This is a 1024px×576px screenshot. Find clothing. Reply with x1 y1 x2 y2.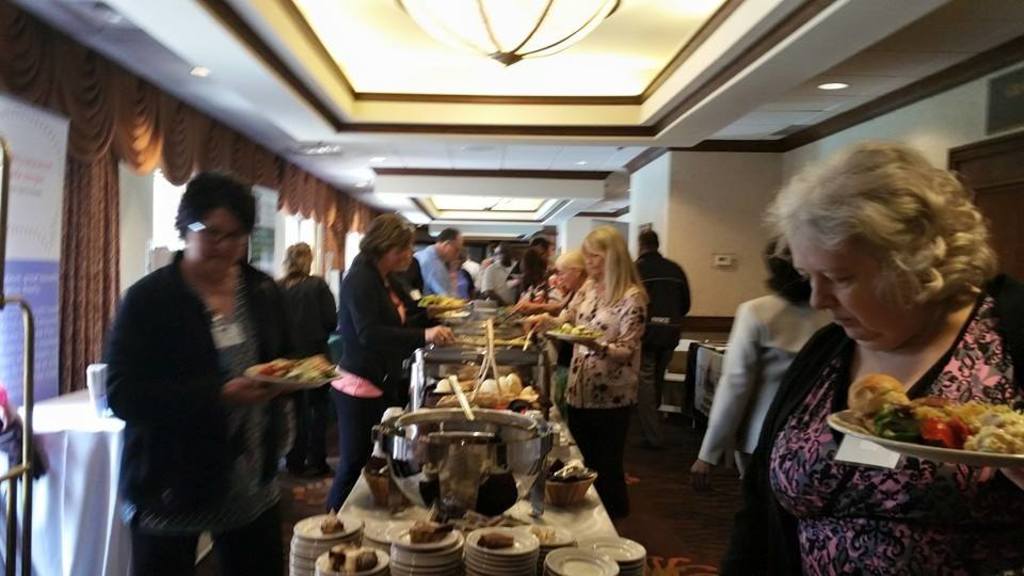
417 243 450 297.
